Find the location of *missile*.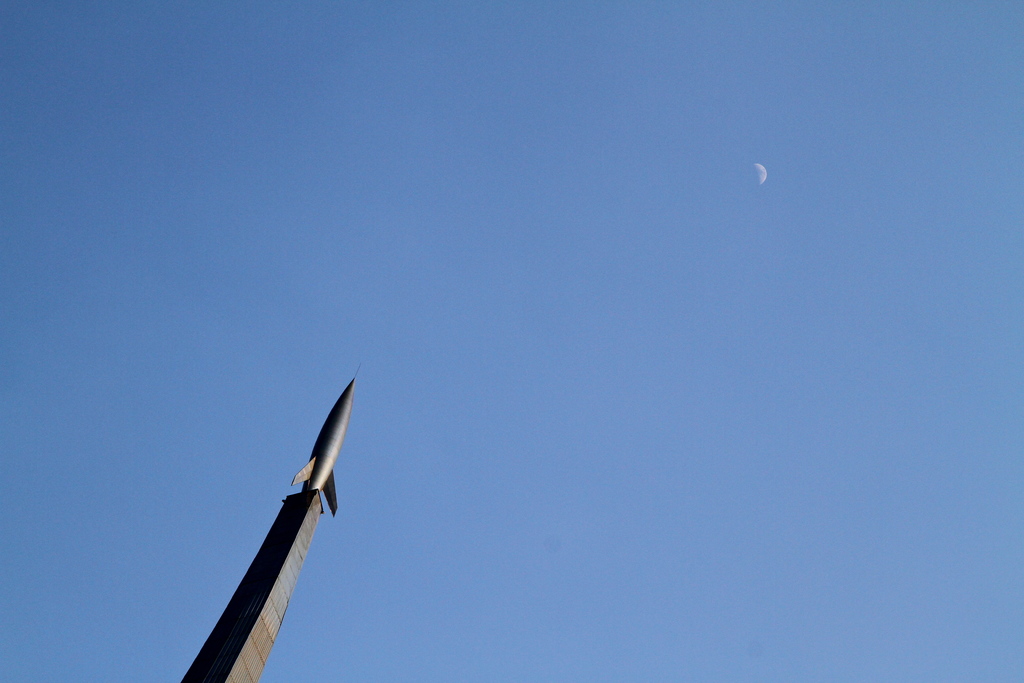
Location: <bbox>294, 361, 358, 521</bbox>.
